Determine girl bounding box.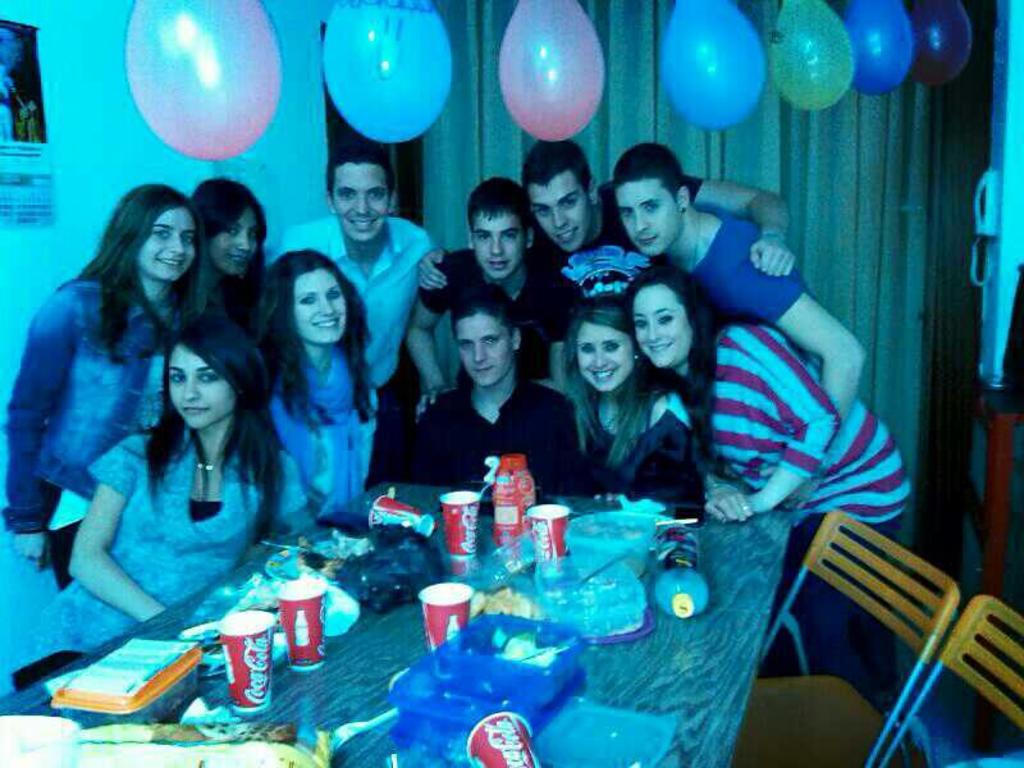
Determined: 9, 319, 311, 690.
